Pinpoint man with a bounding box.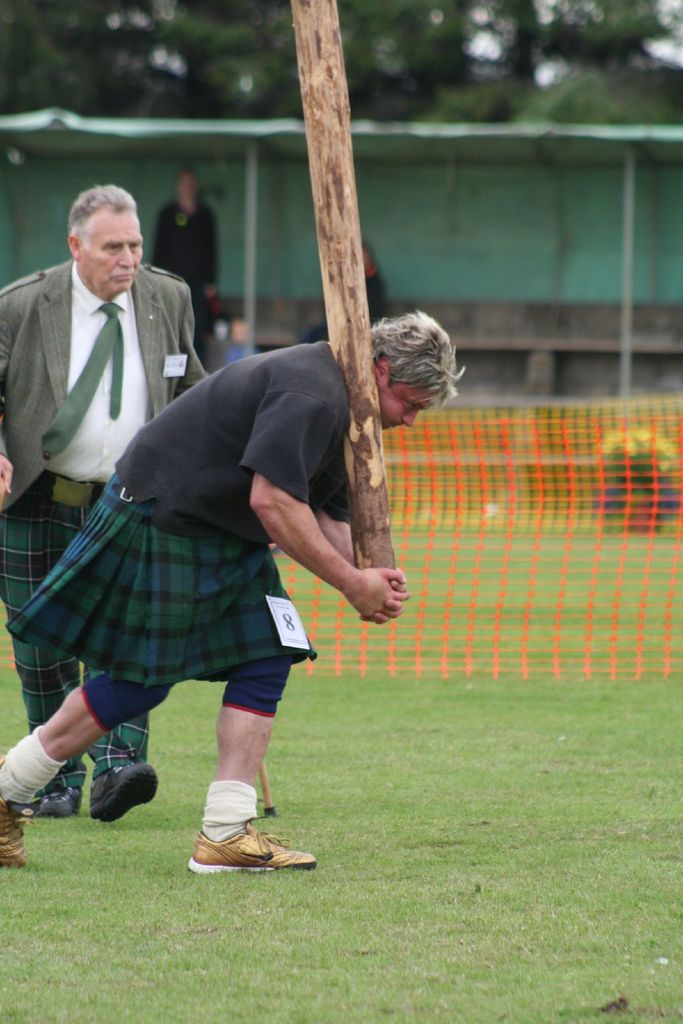
[145, 168, 219, 365].
